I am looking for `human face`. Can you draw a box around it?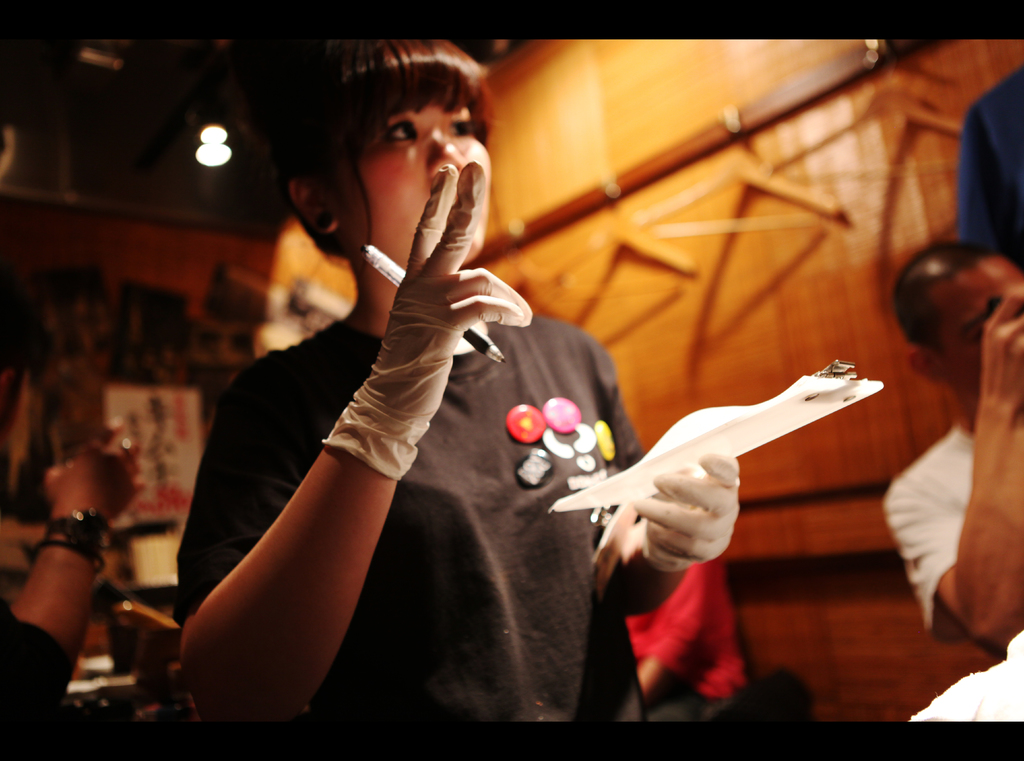
Sure, the bounding box is [335,106,492,259].
